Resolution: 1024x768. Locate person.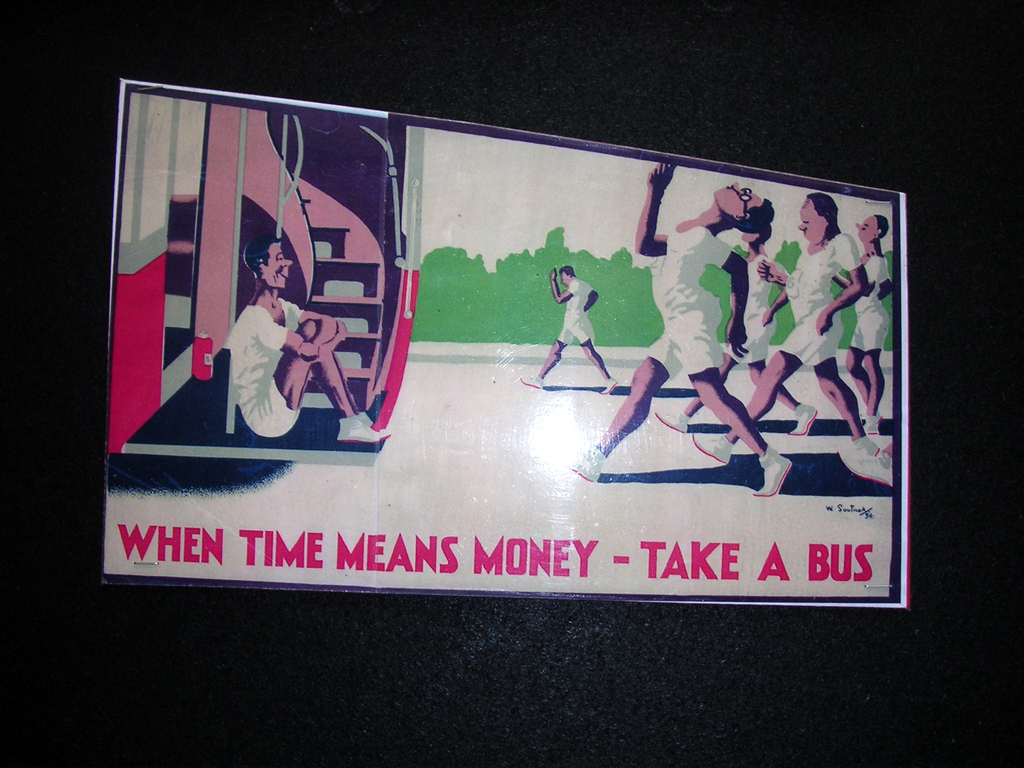
left=691, top=190, right=879, bottom=467.
